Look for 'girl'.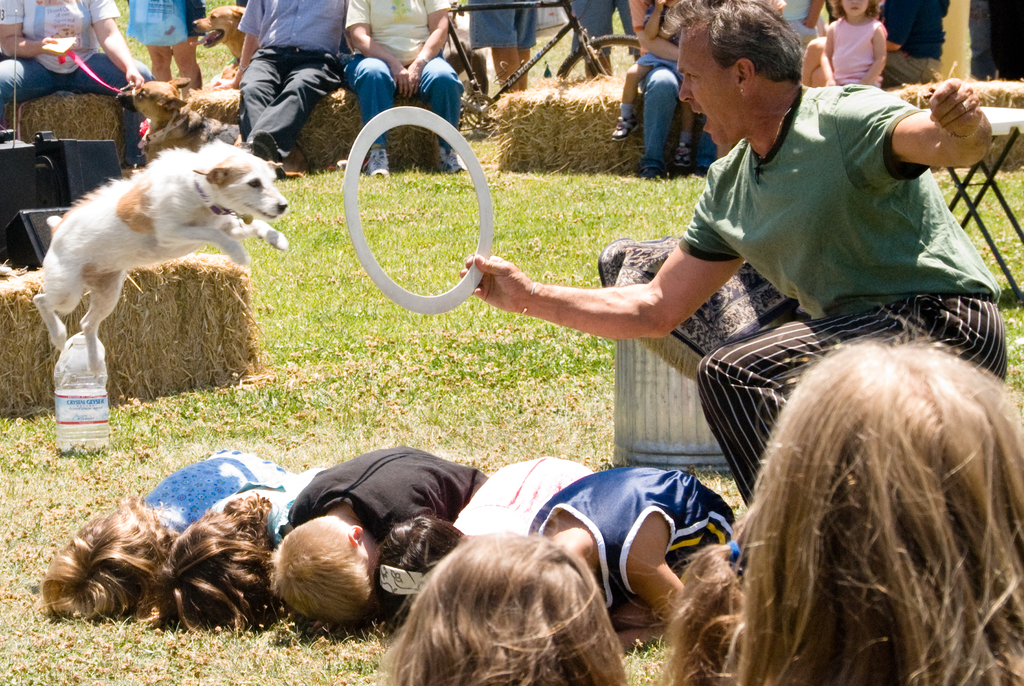
Found: (145, 459, 325, 633).
